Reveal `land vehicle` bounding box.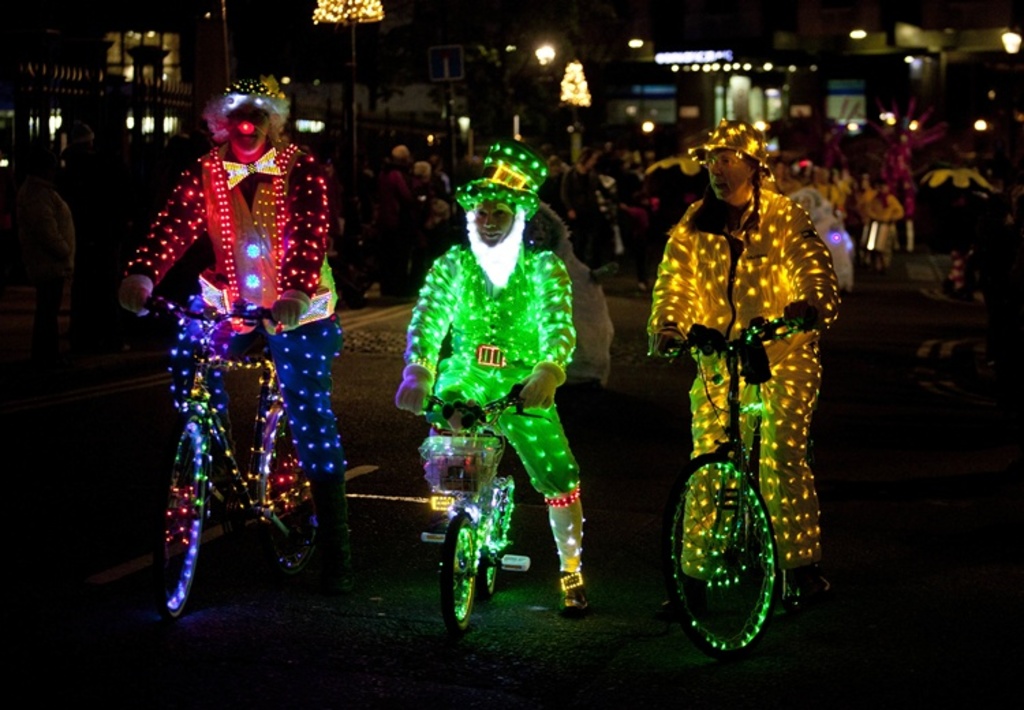
Revealed: bbox=(122, 195, 358, 624).
